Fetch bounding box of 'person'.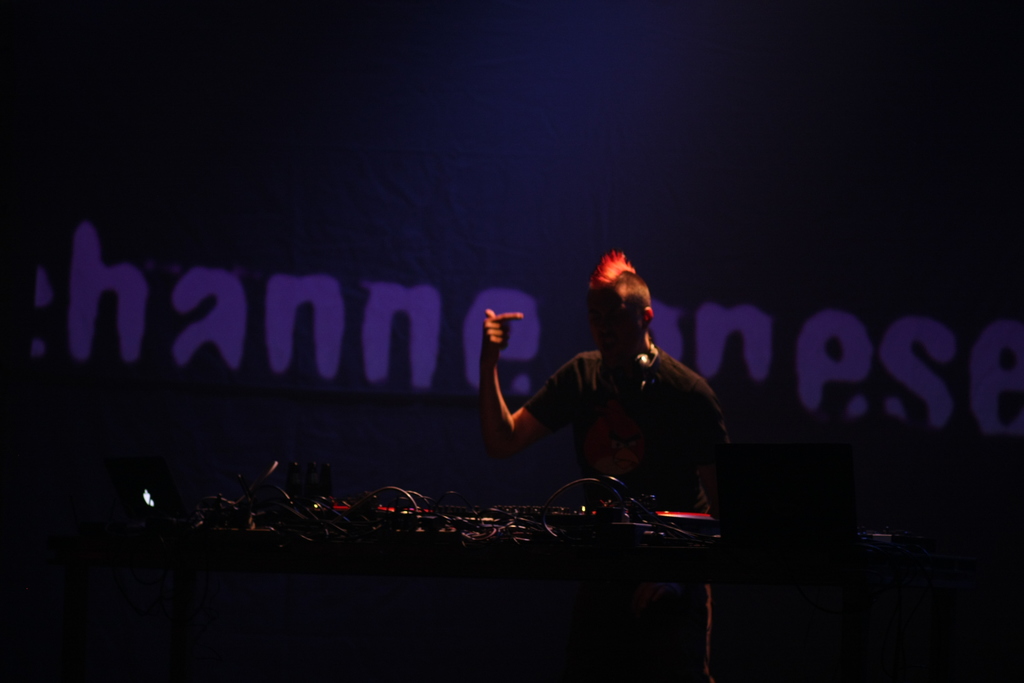
Bbox: bbox(475, 250, 728, 509).
